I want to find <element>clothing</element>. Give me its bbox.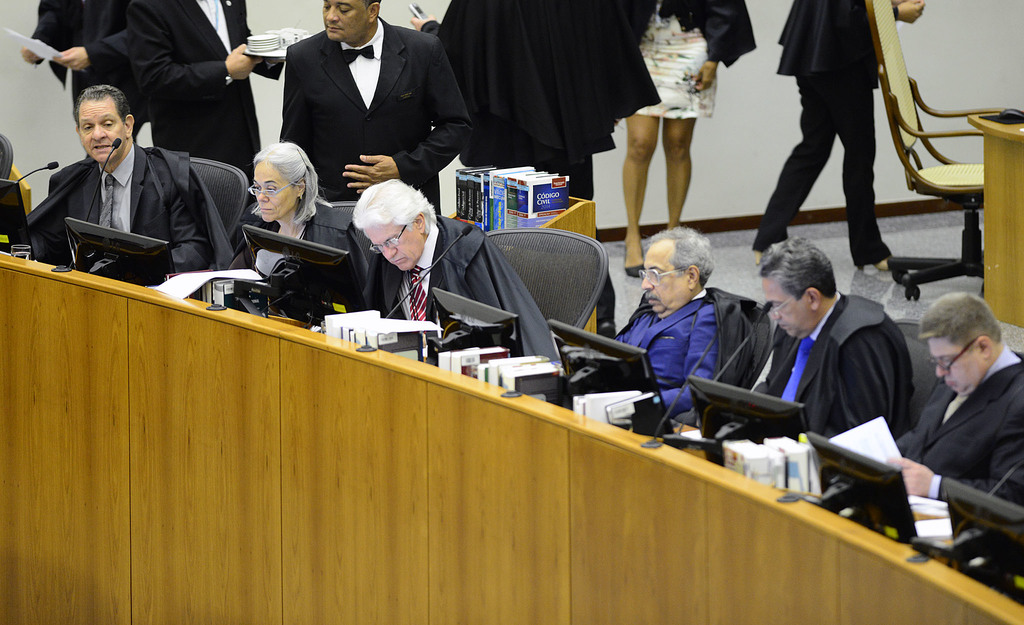
[x1=280, y1=17, x2=473, y2=213].
